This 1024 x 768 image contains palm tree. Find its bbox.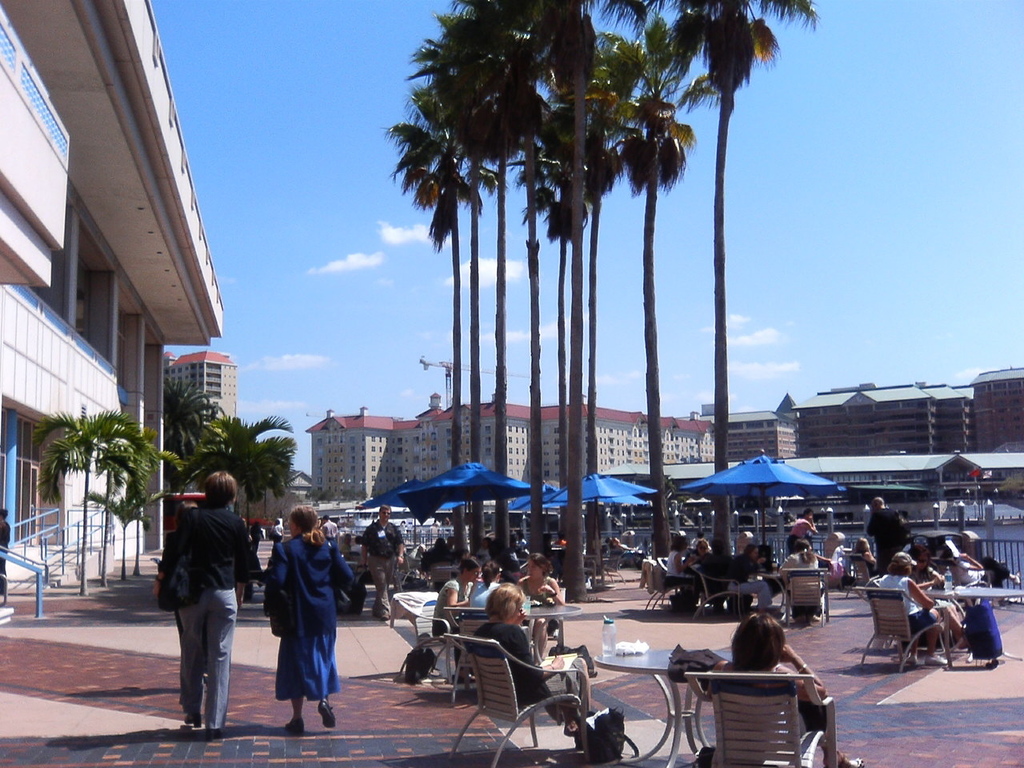
(left=119, top=442, right=144, bottom=574).
